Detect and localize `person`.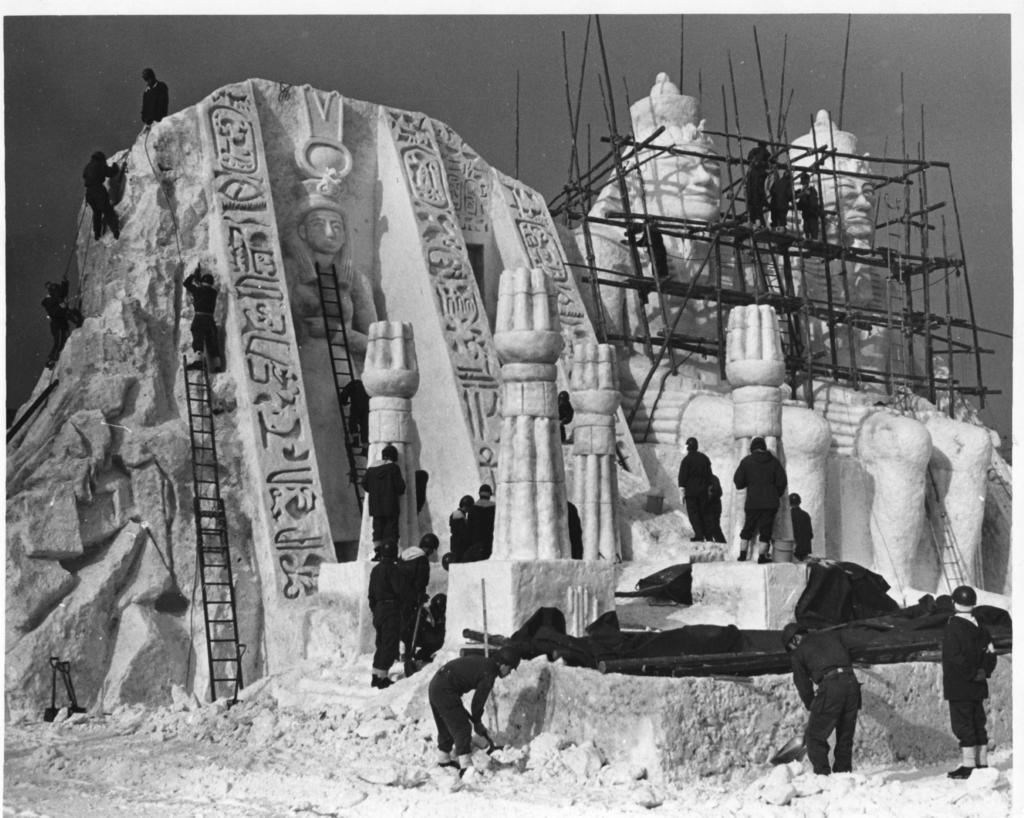
Localized at BBox(42, 282, 84, 362).
